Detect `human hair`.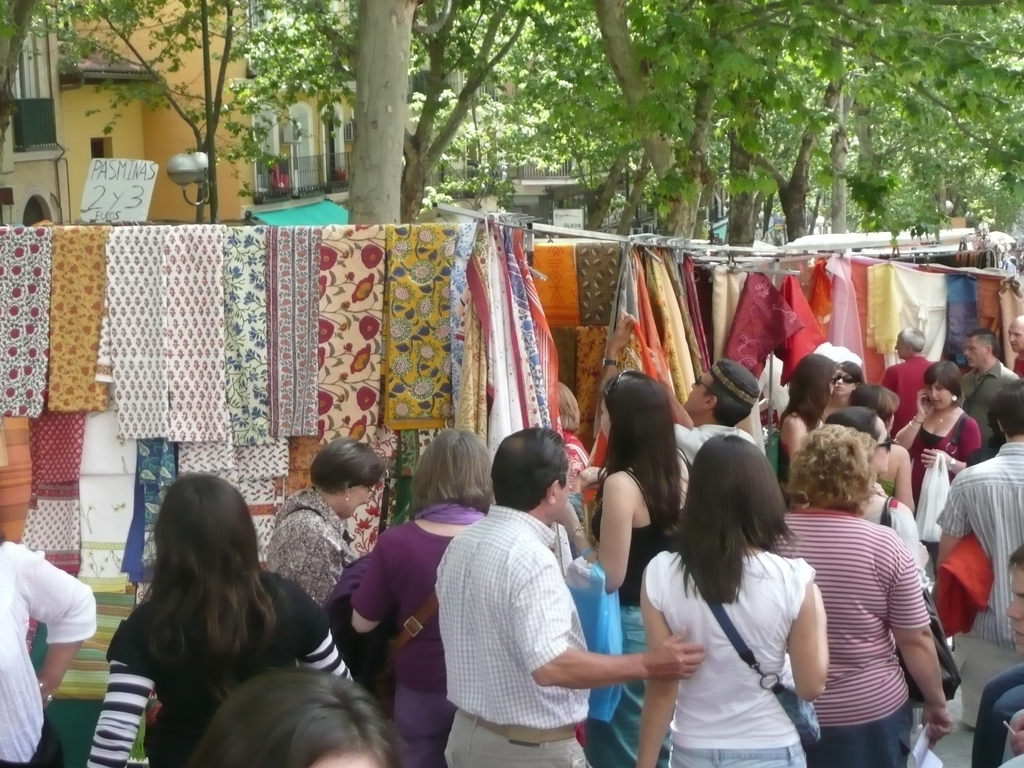
Detected at <region>849, 383, 903, 441</region>.
